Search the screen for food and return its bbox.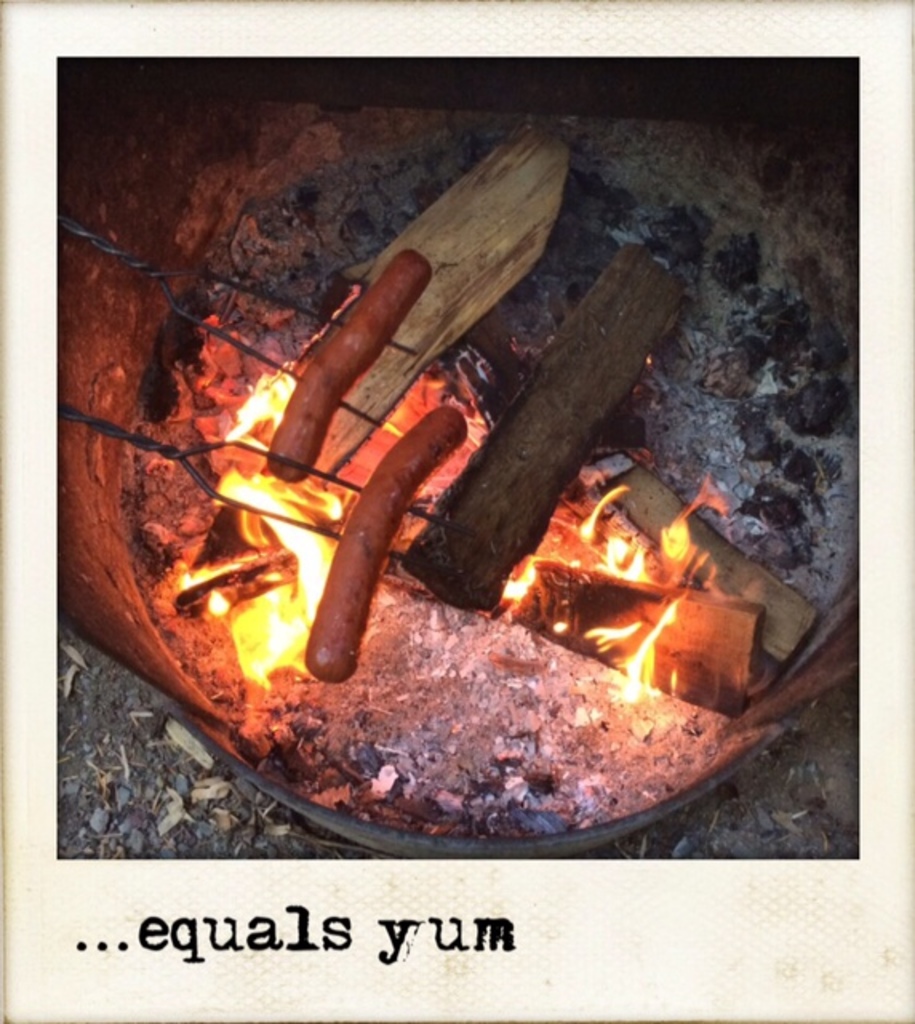
Found: (left=283, top=379, right=496, bottom=680).
